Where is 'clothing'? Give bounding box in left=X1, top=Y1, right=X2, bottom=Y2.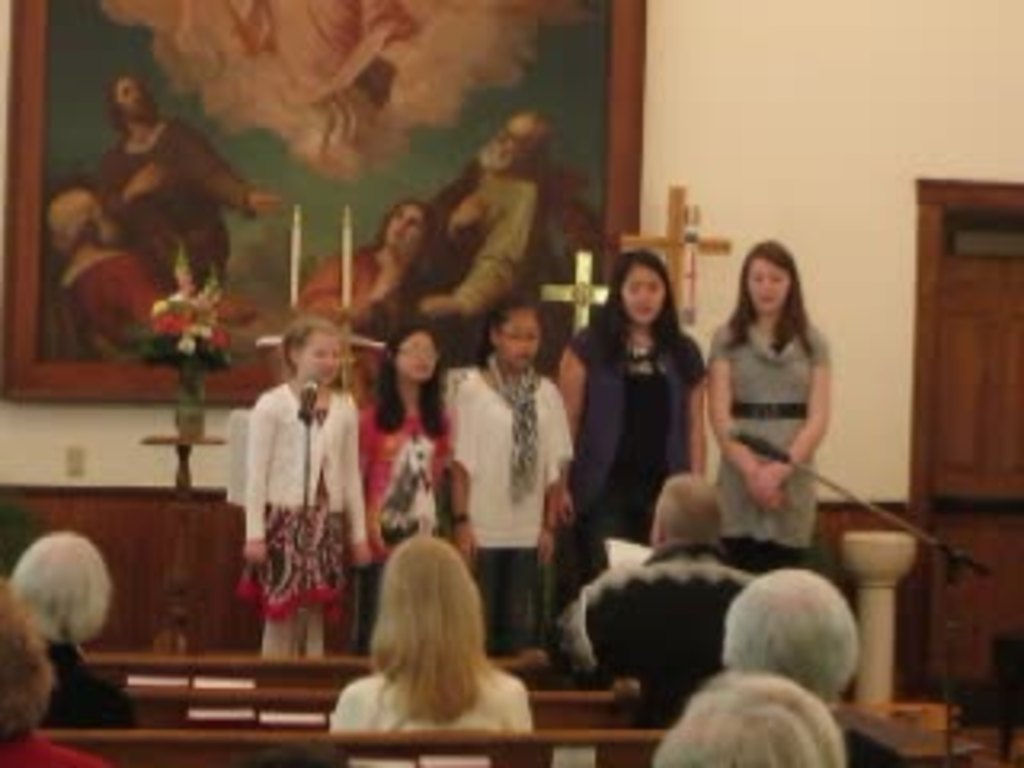
left=698, top=310, right=838, bottom=579.
